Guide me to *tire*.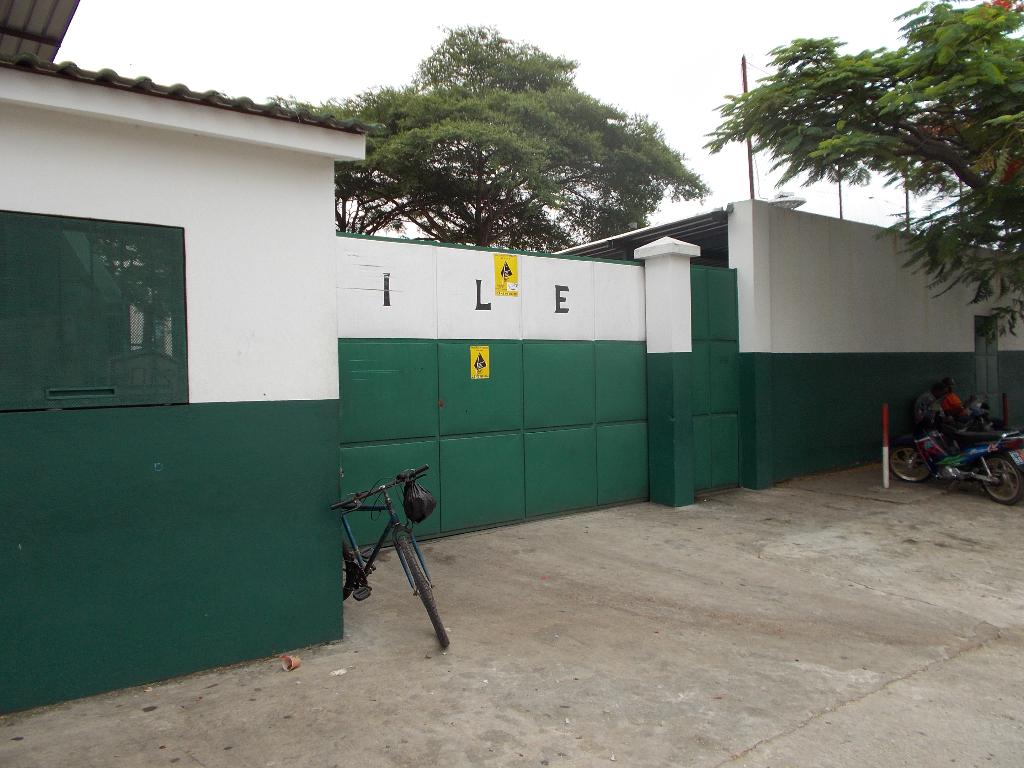
Guidance: bbox=(885, 440, 938, 484).
